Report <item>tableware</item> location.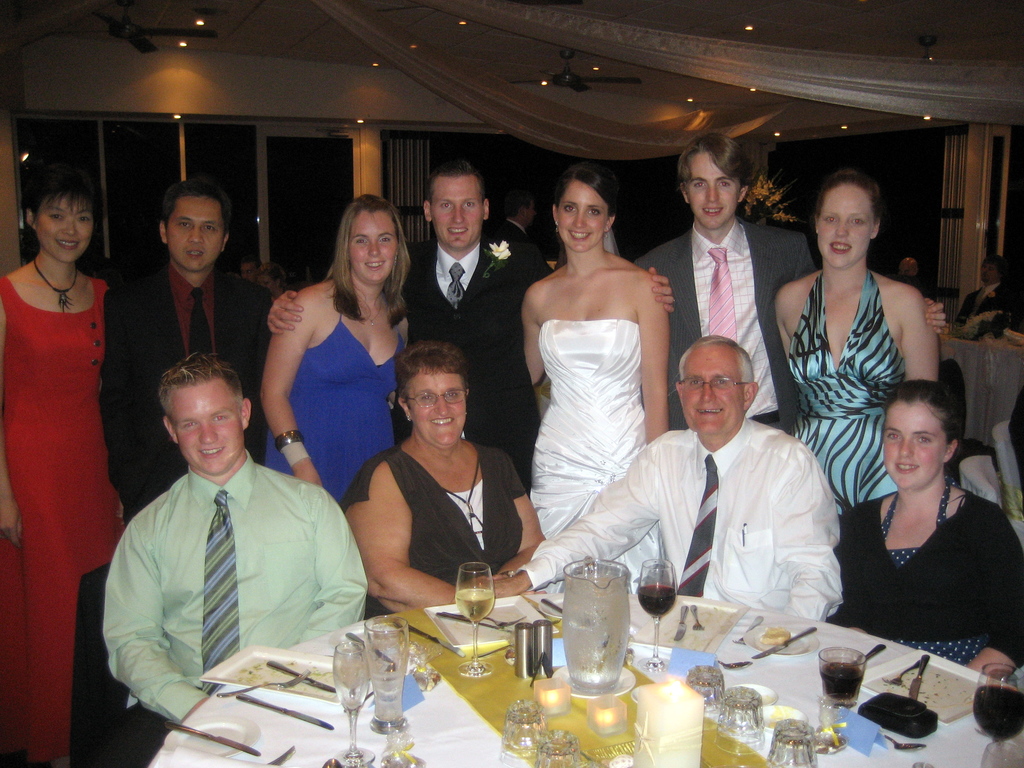
Report: <box>739,619,810,659</box>.
